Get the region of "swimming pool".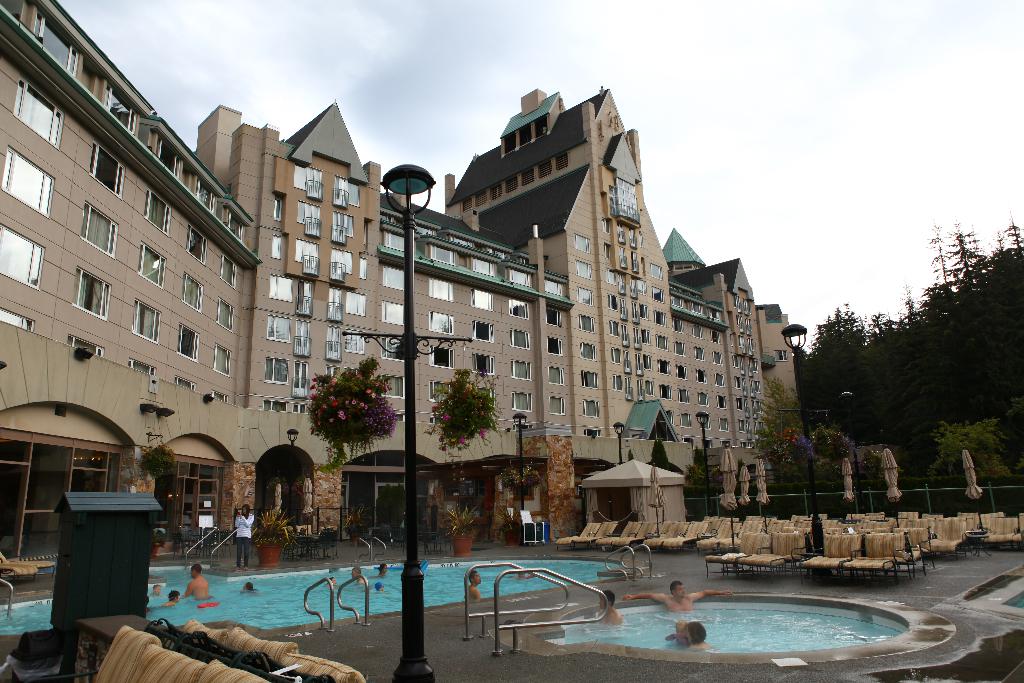
x1=0 y1=565 x2=624 y2=639.
